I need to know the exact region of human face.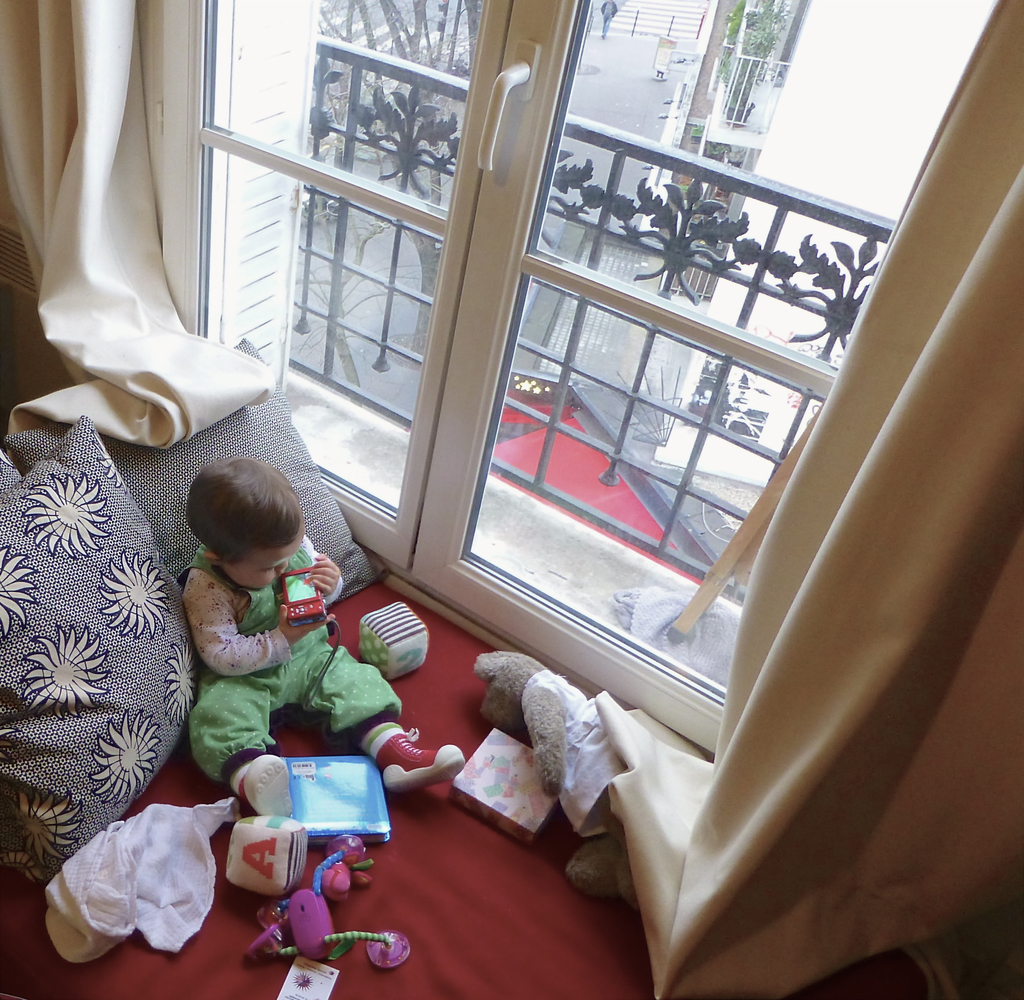
Region: [225,533,307,606].
